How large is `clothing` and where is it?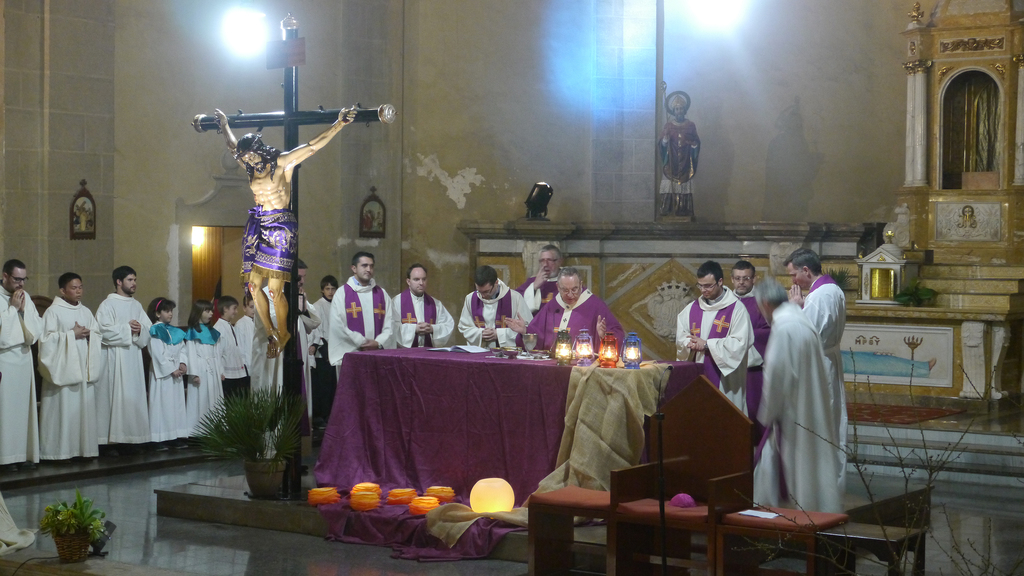
Bounding box: pyautogui.locateOnScreen(657, 122, 700, 218).
